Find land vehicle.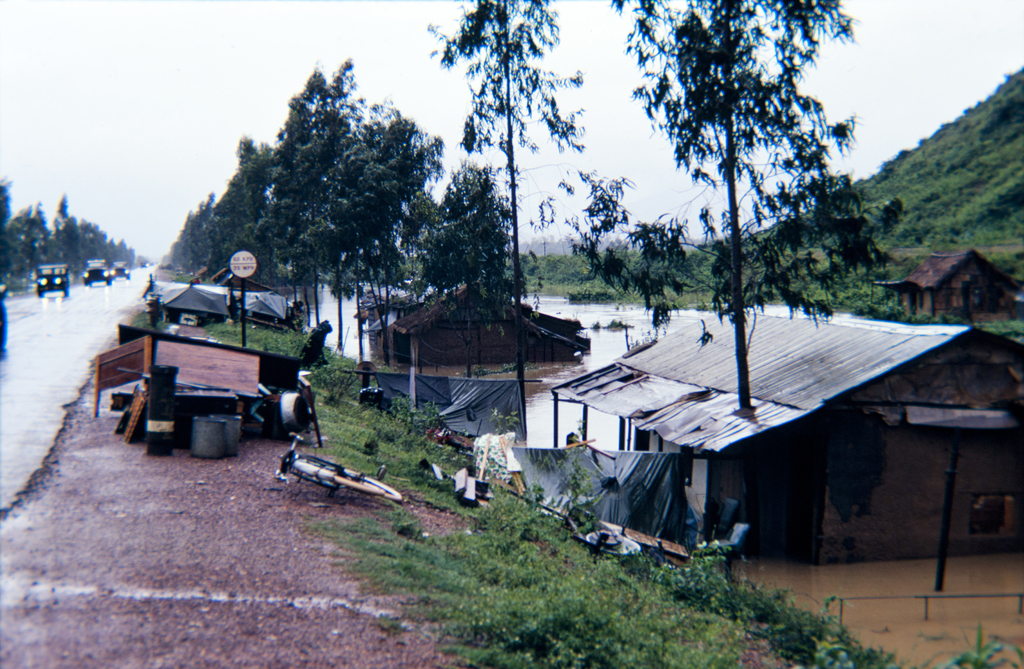
(80, 258, 111, 287).
